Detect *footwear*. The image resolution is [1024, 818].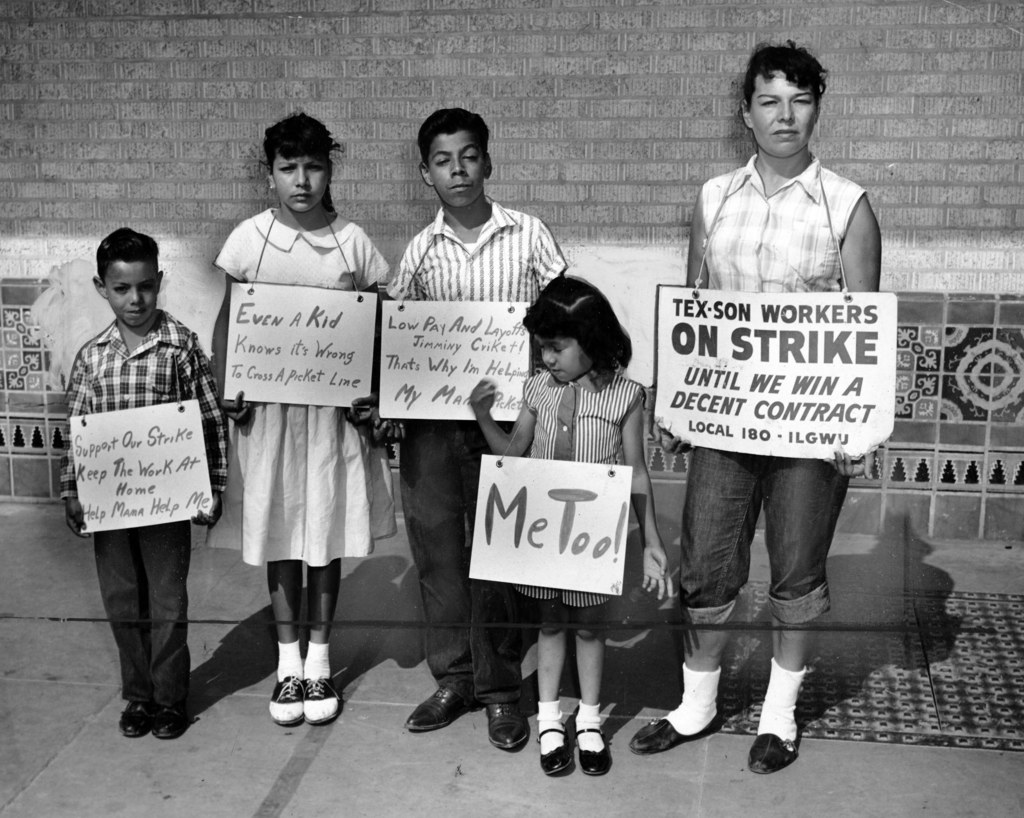
select_region(574, 731, 611, 777).
